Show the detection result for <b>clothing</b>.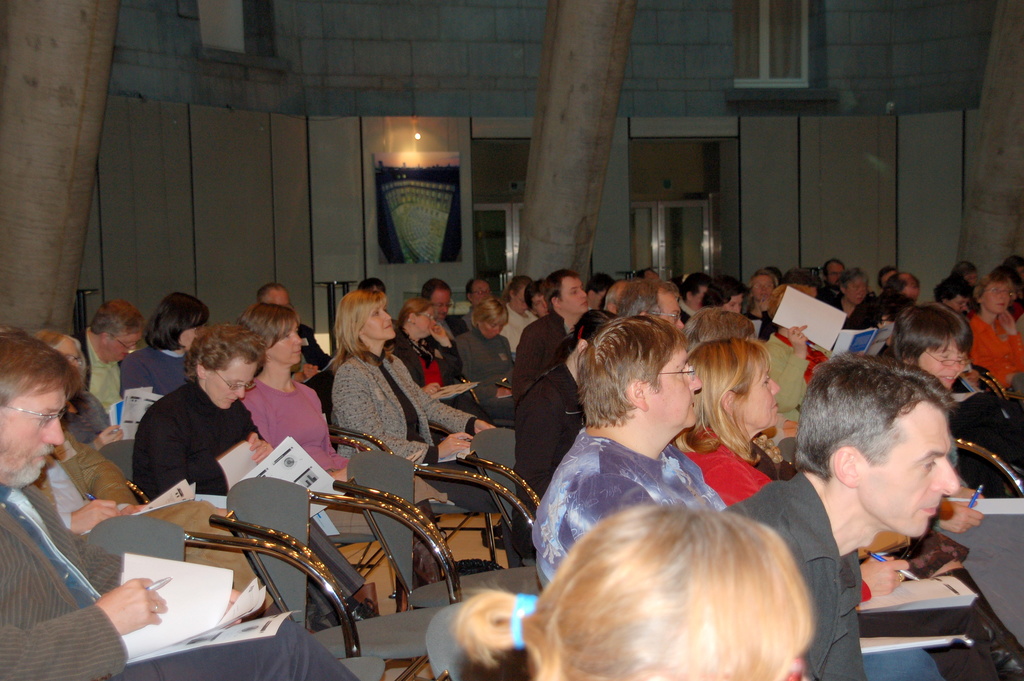
locate(728, 469, 864, 680).
